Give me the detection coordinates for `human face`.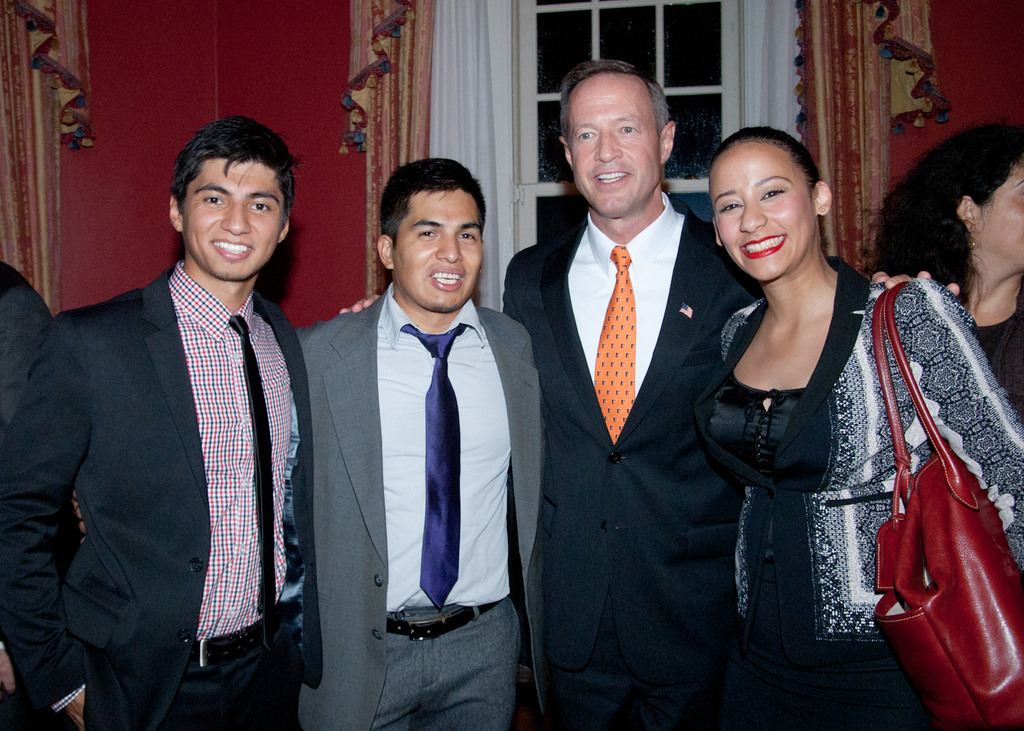
rect(976, 162, 1023, 279).
